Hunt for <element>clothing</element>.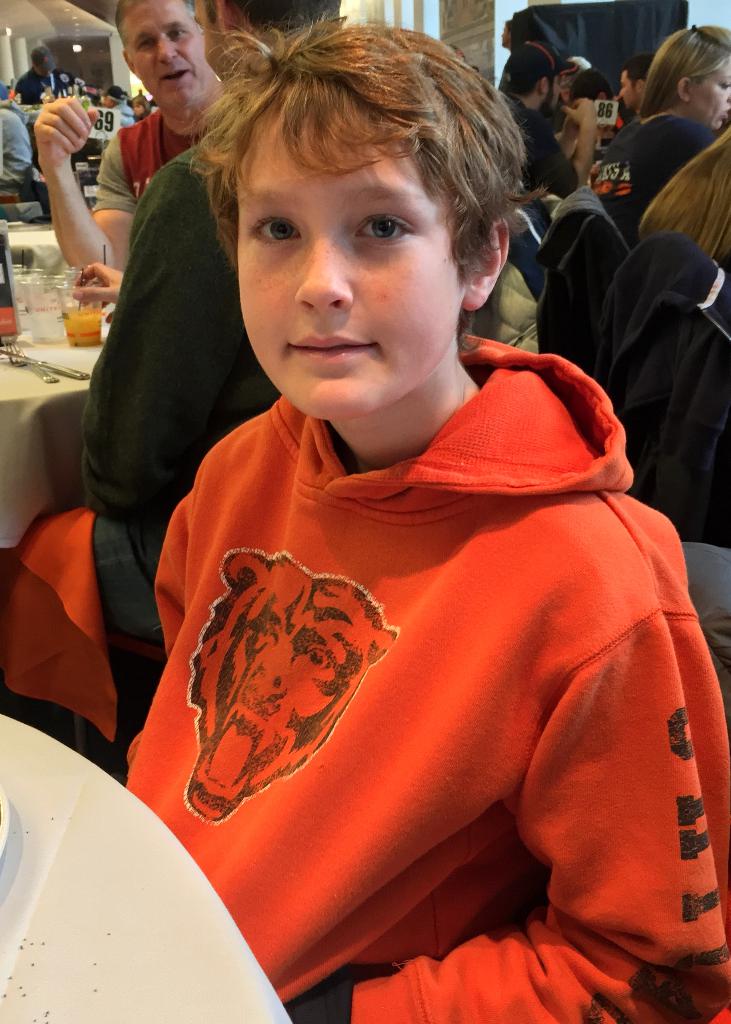
Hunted down at [left=129, top=333, right=730, bottom=1023].
